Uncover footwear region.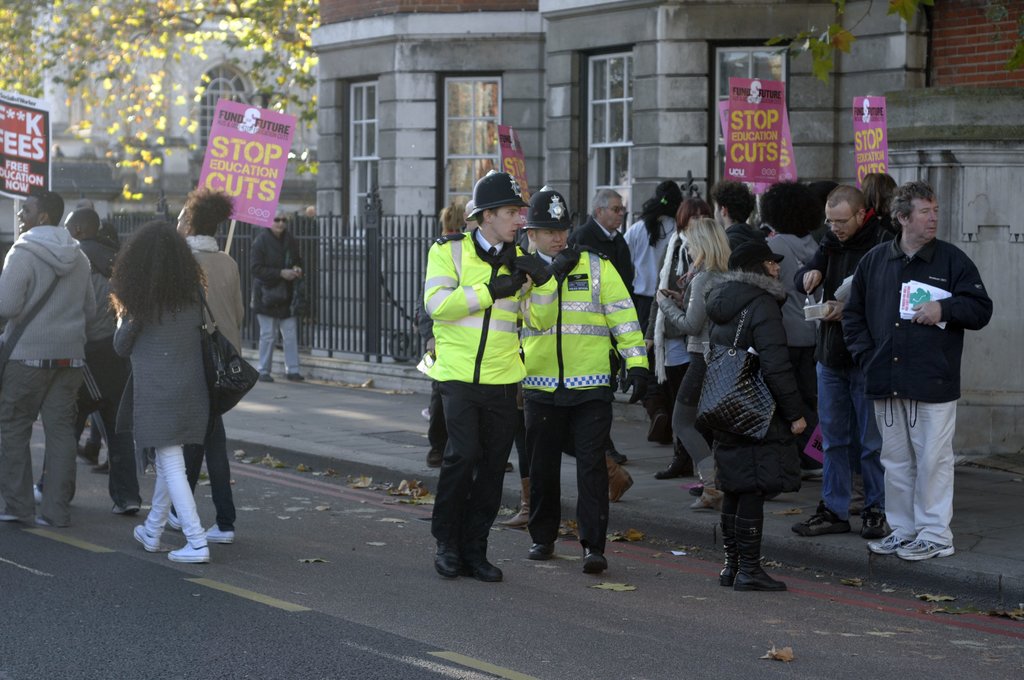
Uncovered: Rect(76, 448, 101, 464).
